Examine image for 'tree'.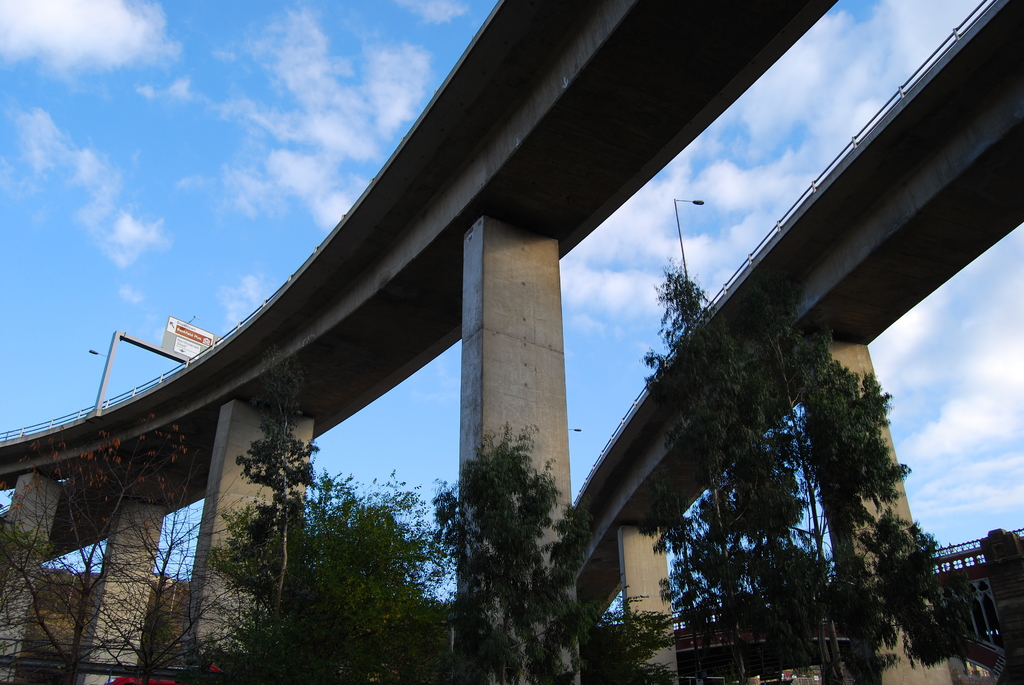
Examination result: select_region(642, 306, 957, 672).
